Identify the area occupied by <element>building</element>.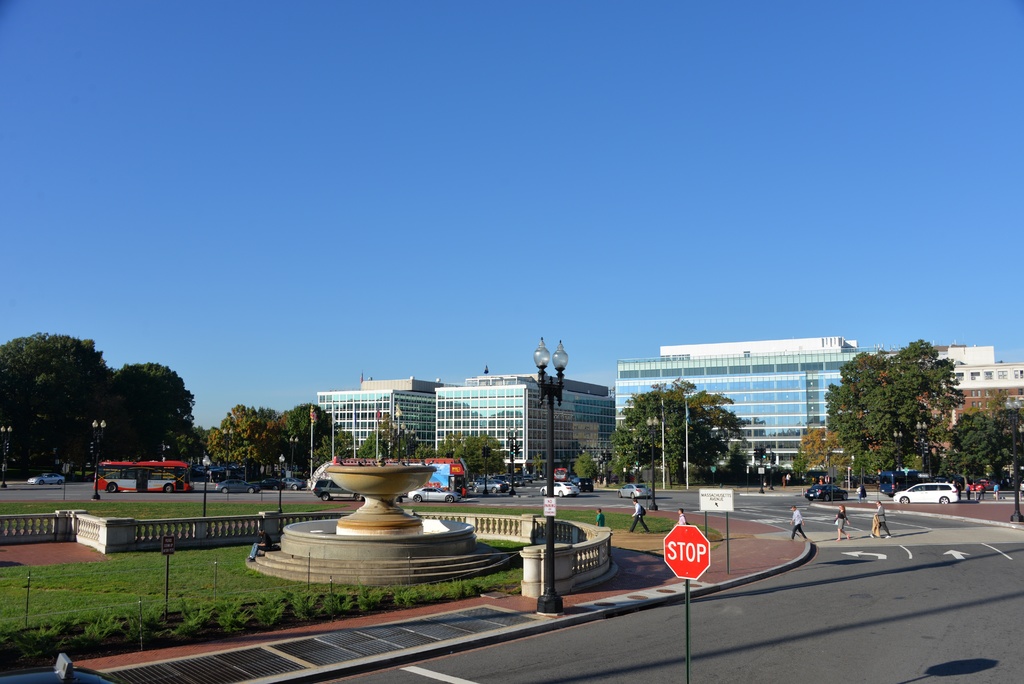
Area: [612, 346, 887, 485].
